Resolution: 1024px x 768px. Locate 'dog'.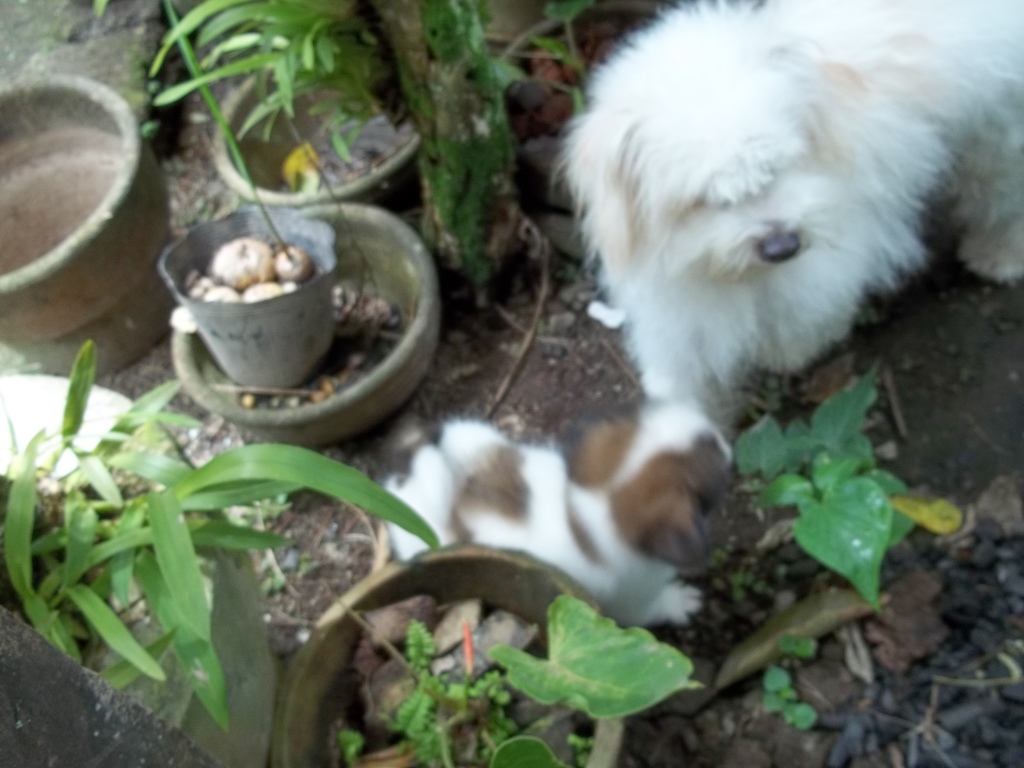
548:0:1023:403.
